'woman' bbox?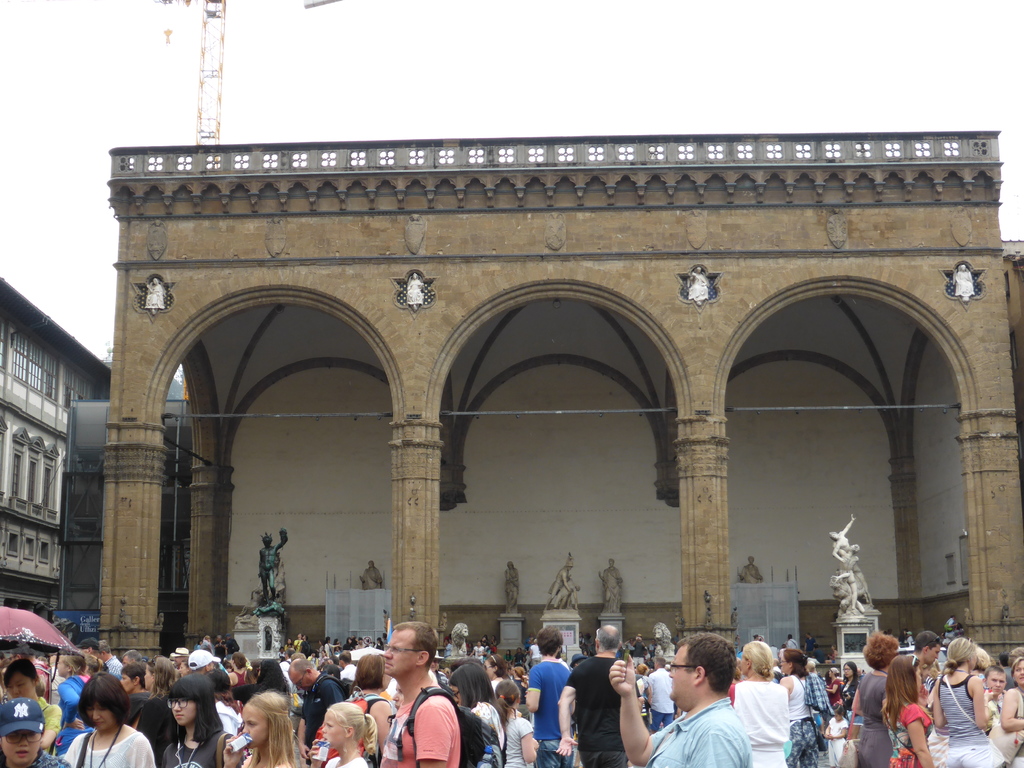
pyautogui.locateOnScreen(128, 653, 178, 761)
